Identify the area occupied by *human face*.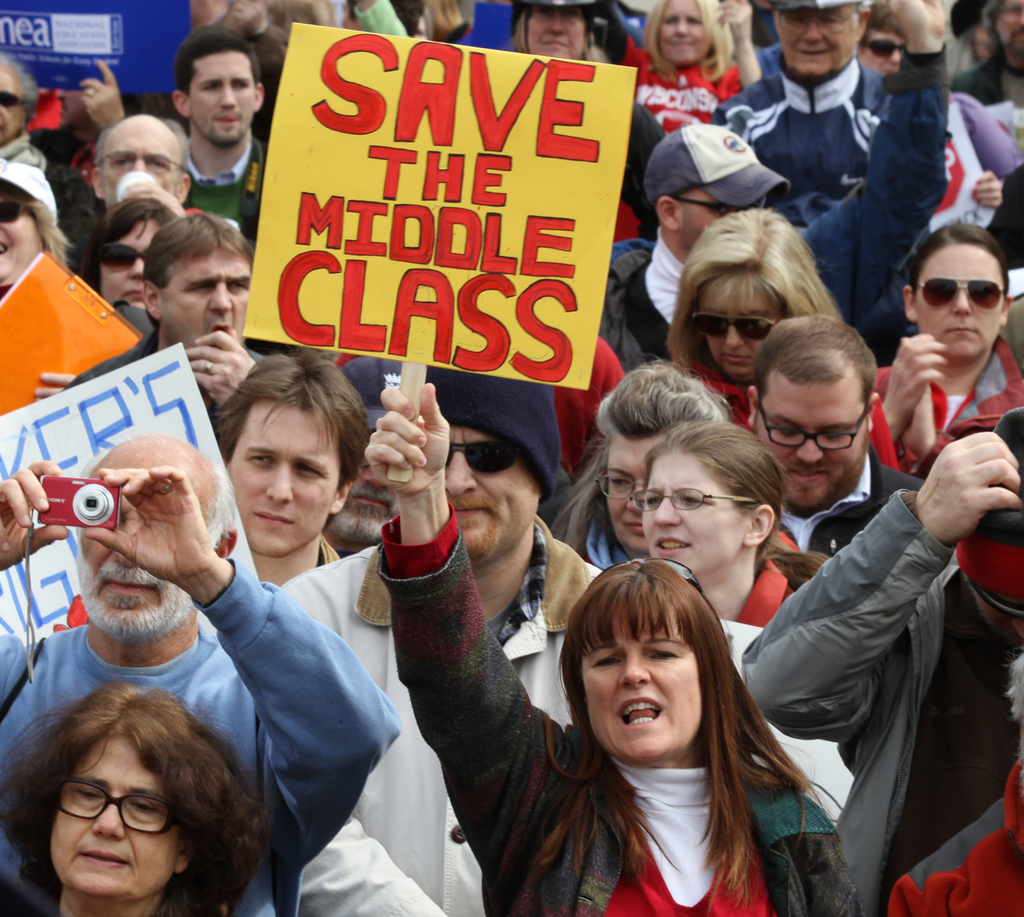
Area: BBox(632, 452, 744, 575).
